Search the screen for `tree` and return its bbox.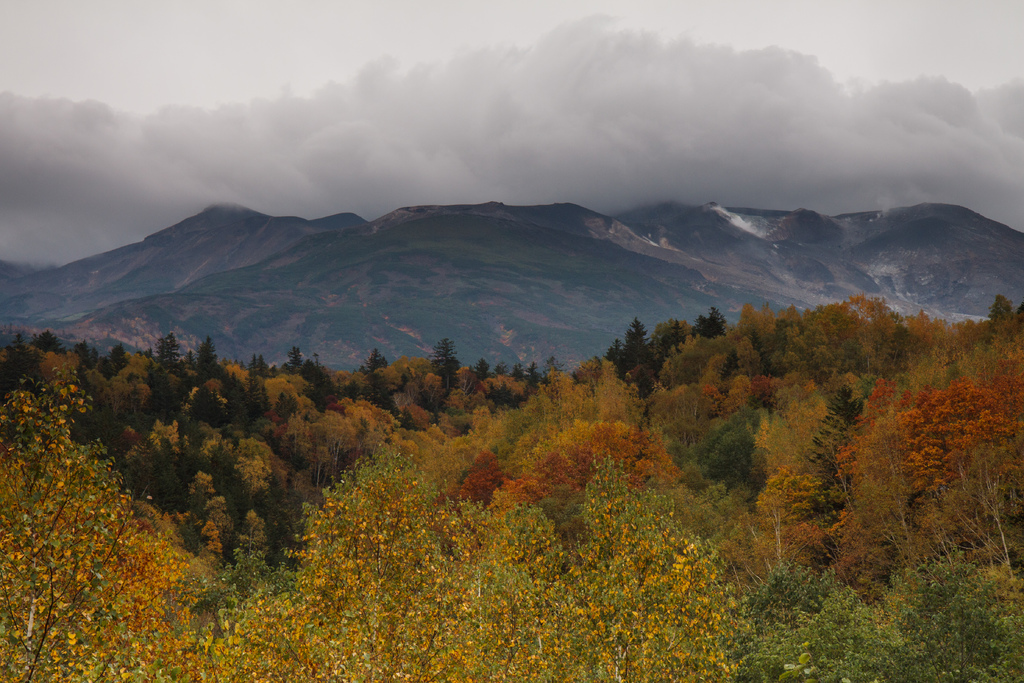
Found: <box>189,438,499,672</box>.
